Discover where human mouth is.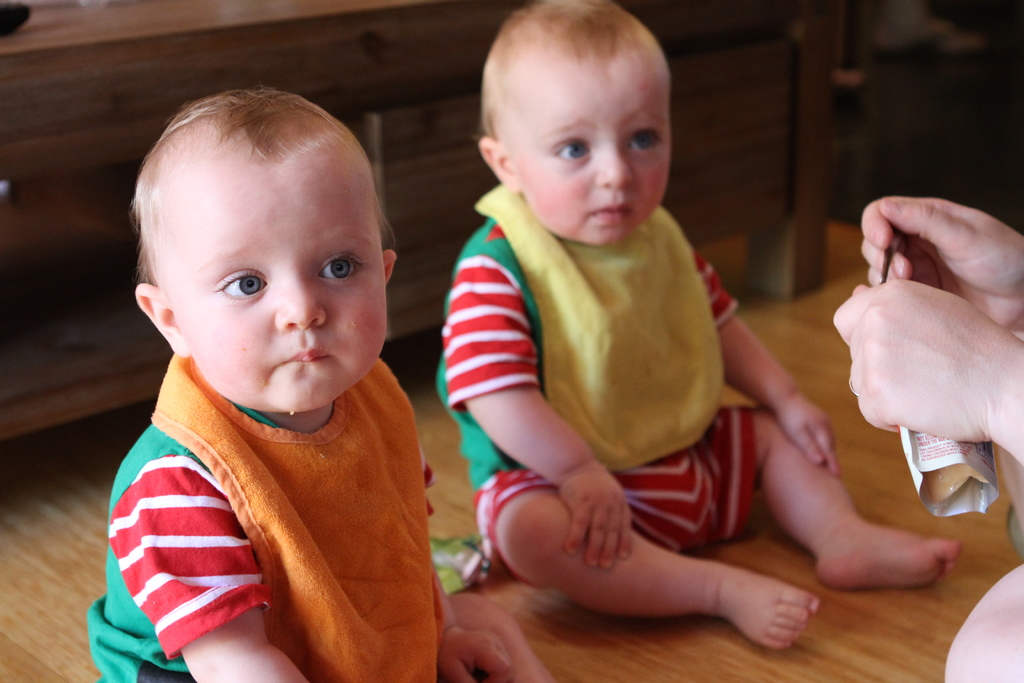
Discovered at 589,199,639,228.
